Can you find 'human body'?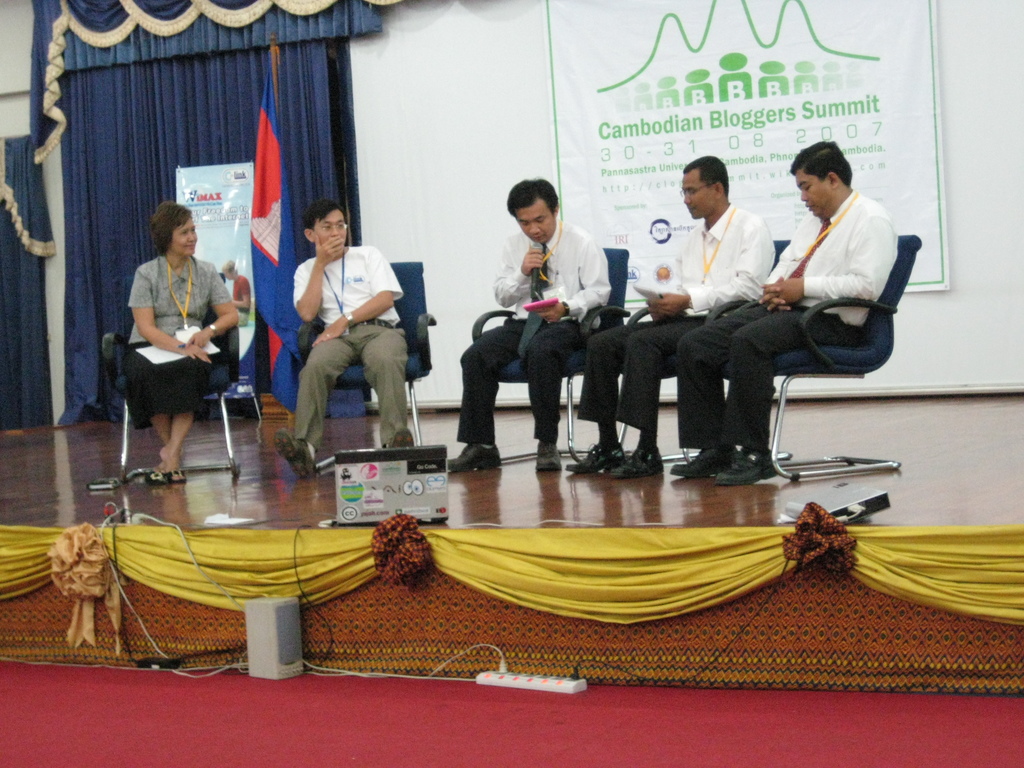
Yes, bounding box: [113, 173, 232, 479].
